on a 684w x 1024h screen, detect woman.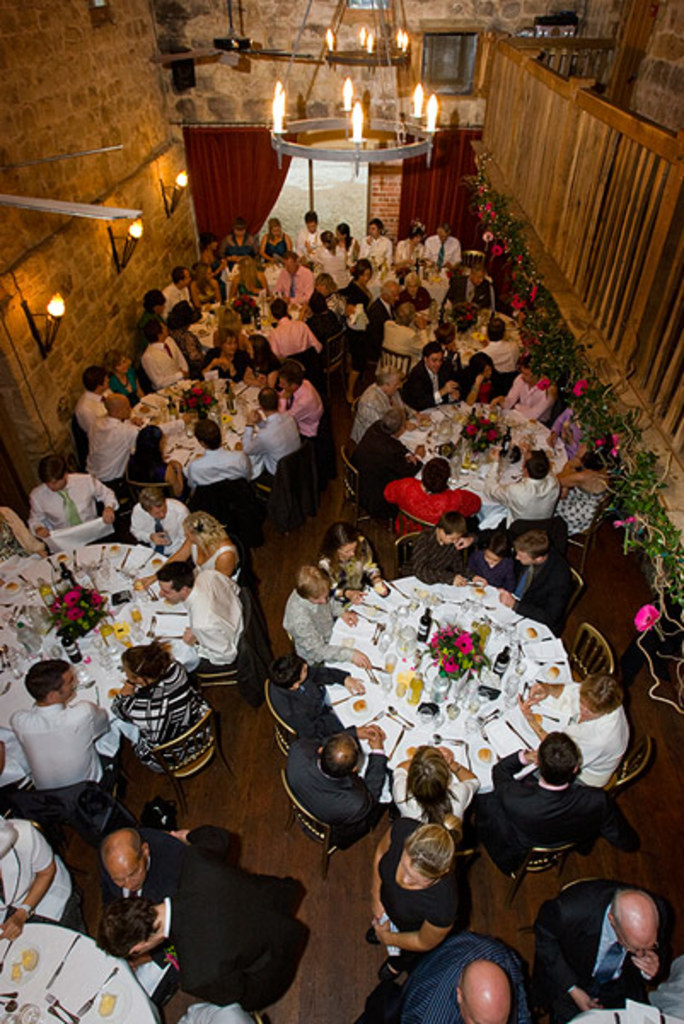
crop(143, 505, 246, 599).
